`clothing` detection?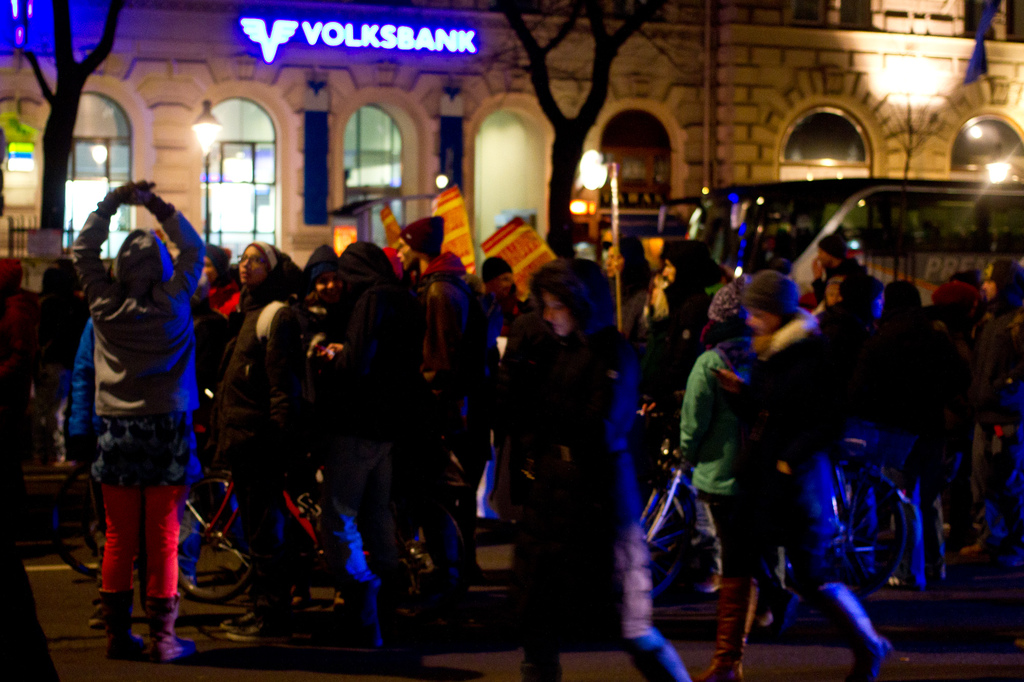
<region>820, 307, 881, 504</region>
